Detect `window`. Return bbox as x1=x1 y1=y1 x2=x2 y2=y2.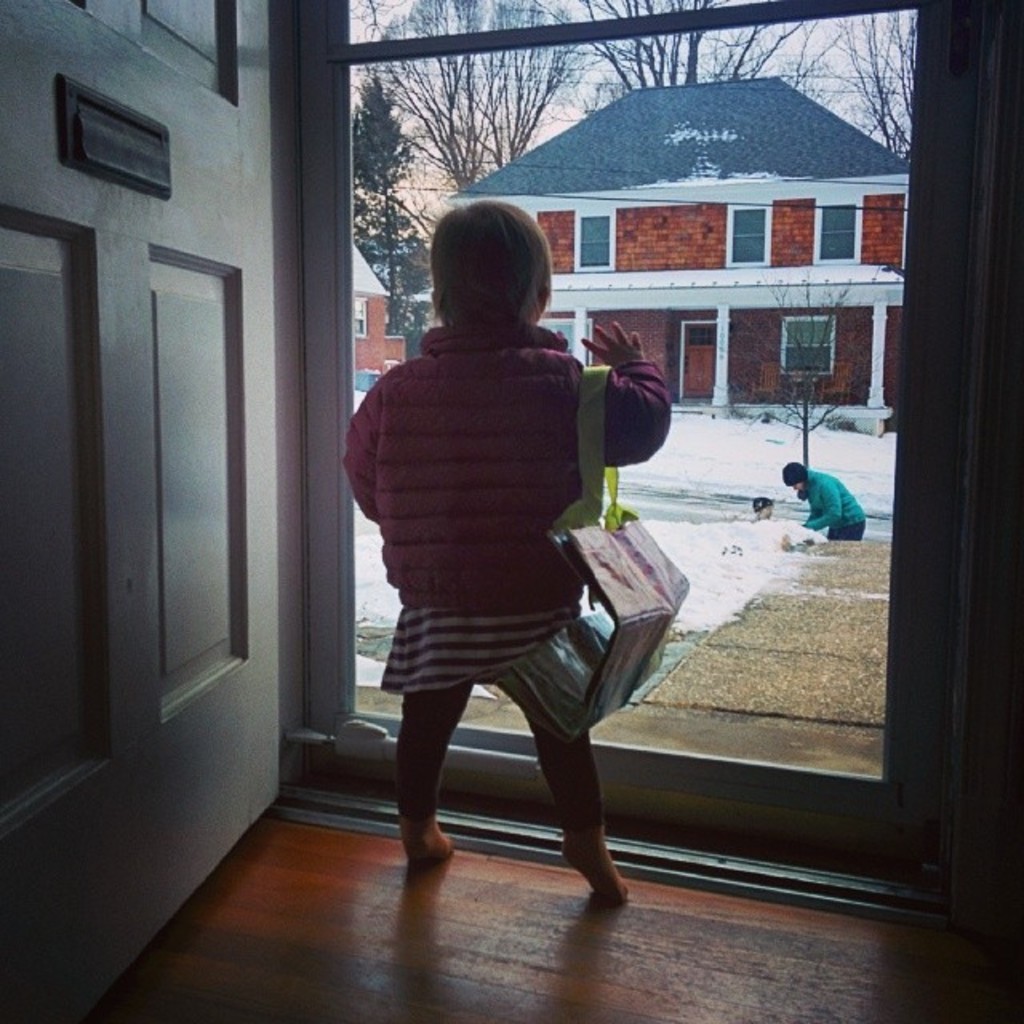
x1=784 y1=315 x2=840 y2=374.
